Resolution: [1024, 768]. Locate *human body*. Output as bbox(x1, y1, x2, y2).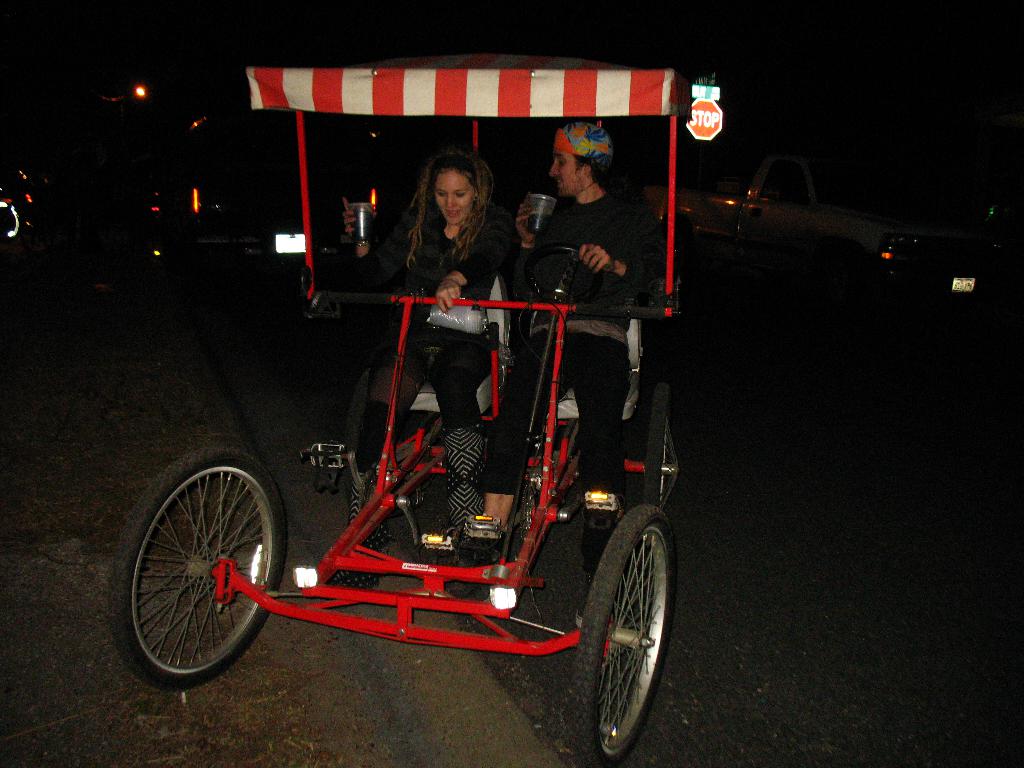
bbox(343, 157, 518, 551).
